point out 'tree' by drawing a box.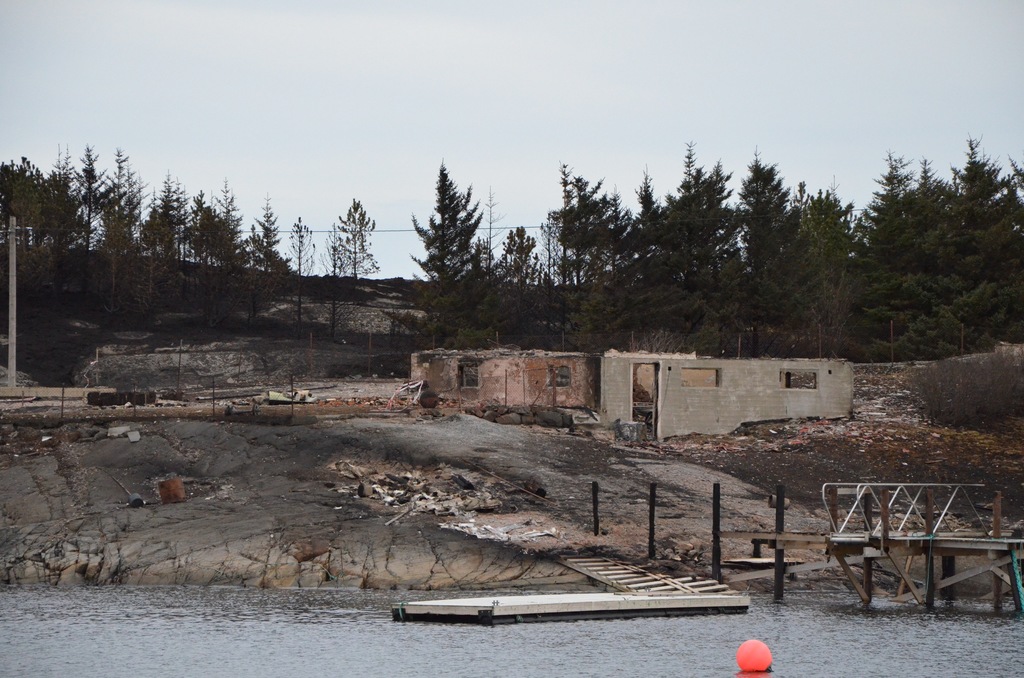
189, 184, 237, 280.
